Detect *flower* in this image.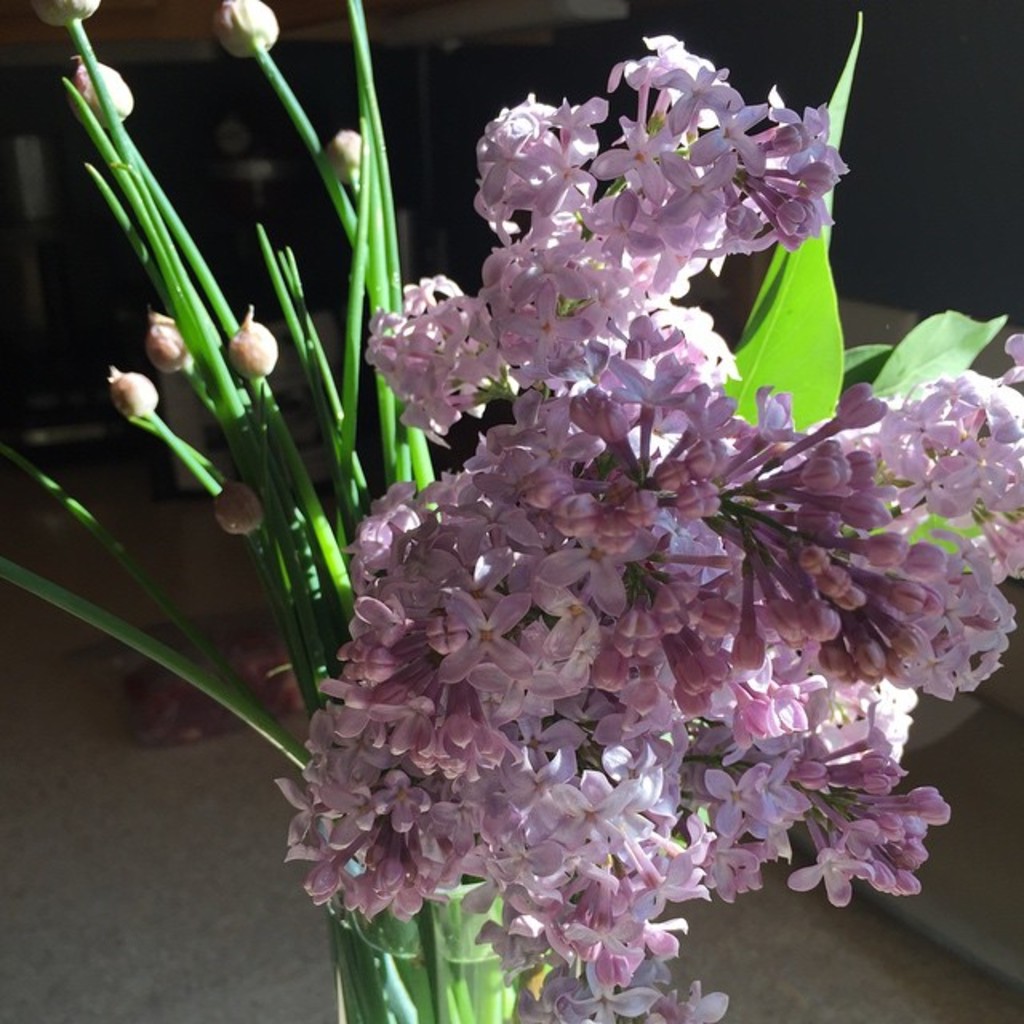
Detection: rect(226, 302, 280, 378).
